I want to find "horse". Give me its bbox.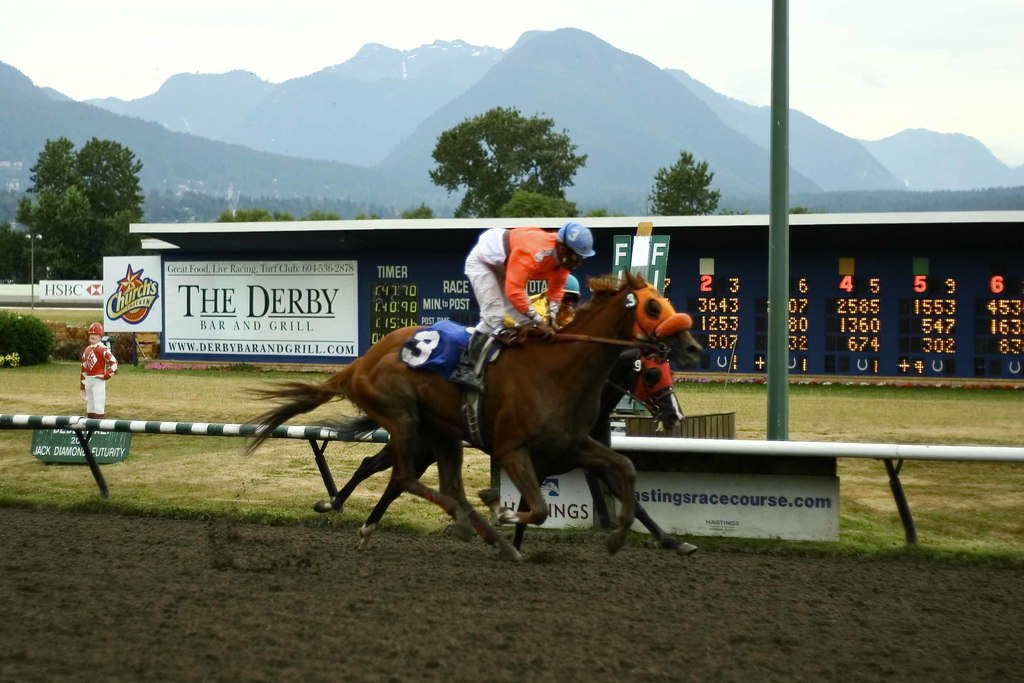
[x1=306, y1=345, x2=698, y2=552].
